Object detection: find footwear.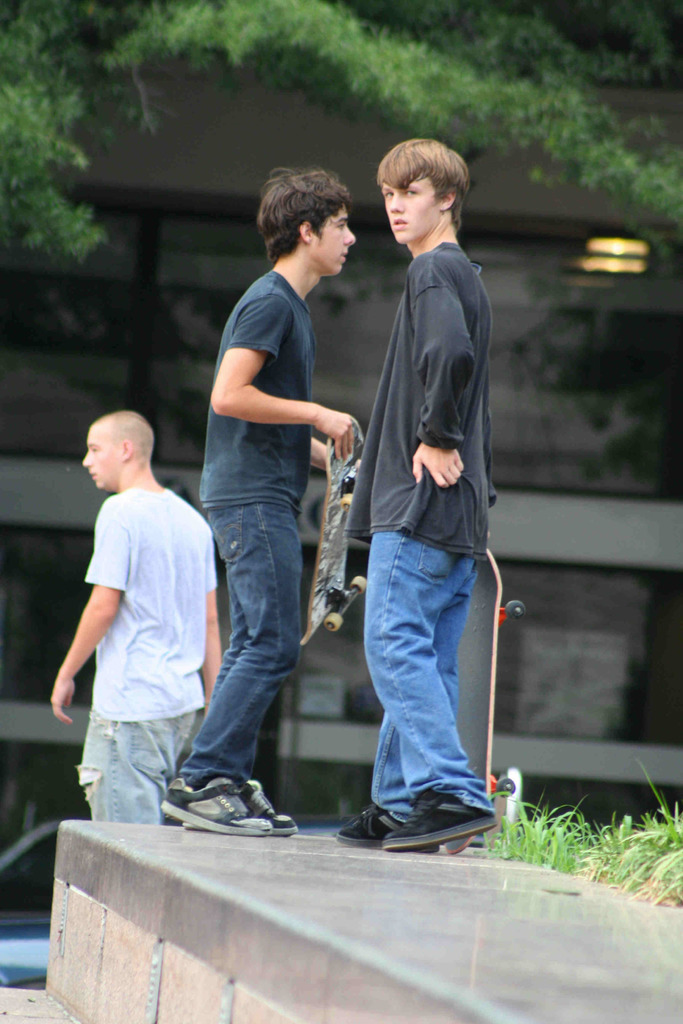
{"left": 179, "top": 781, "right": 303, "bottom": 836}.
